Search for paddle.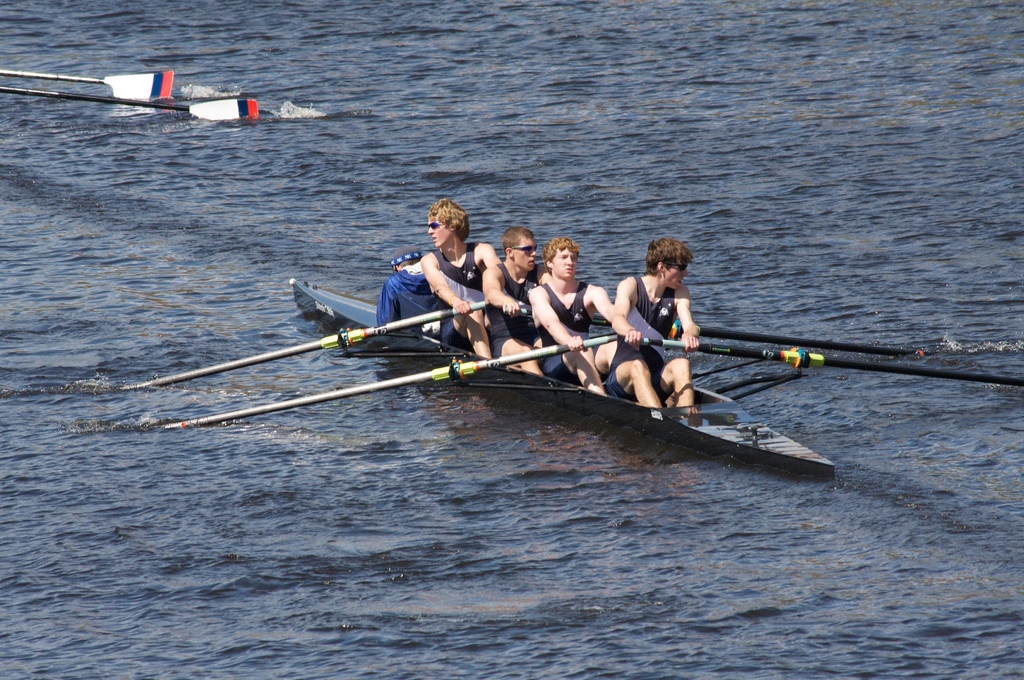
Found at 670,320,936,356.
